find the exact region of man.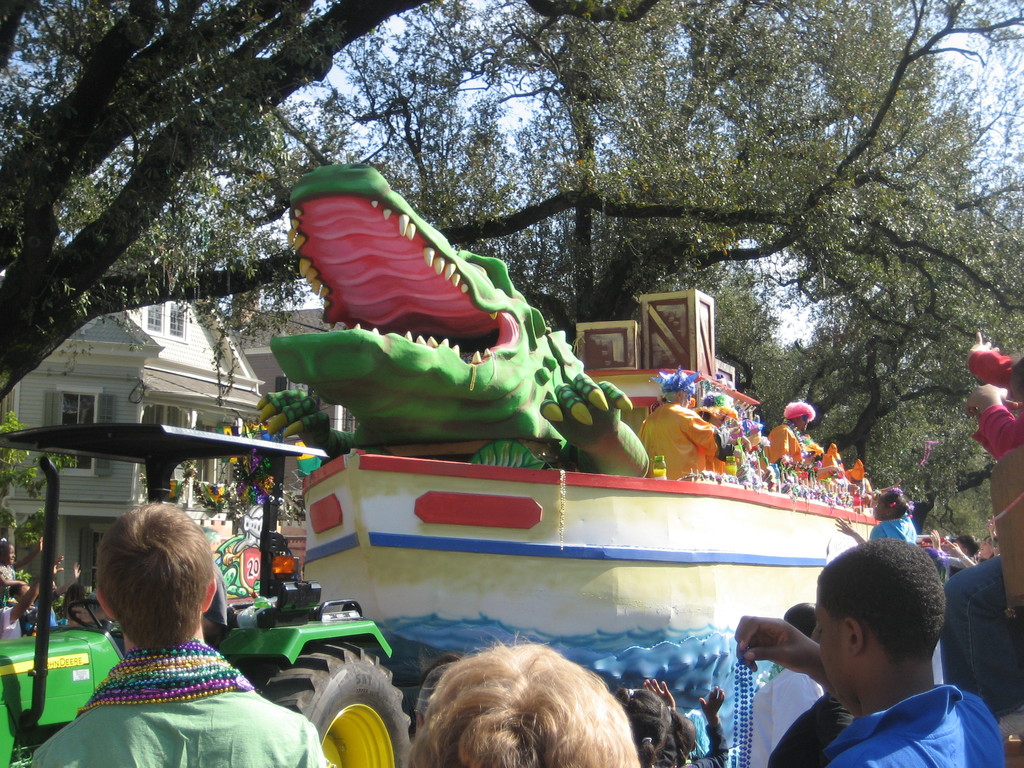
Exact region: x1=763, y1=393, x2=817, y2=484.
